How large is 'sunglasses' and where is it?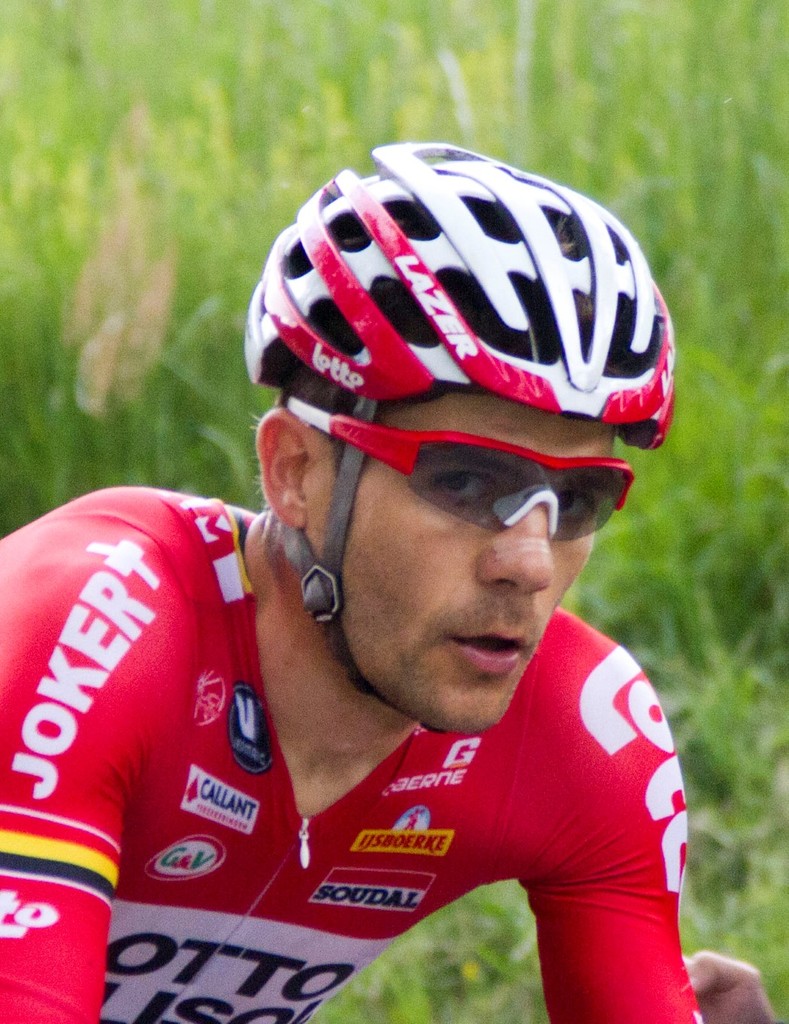
Bounding box: select_region(287, 399, 635, 544).
